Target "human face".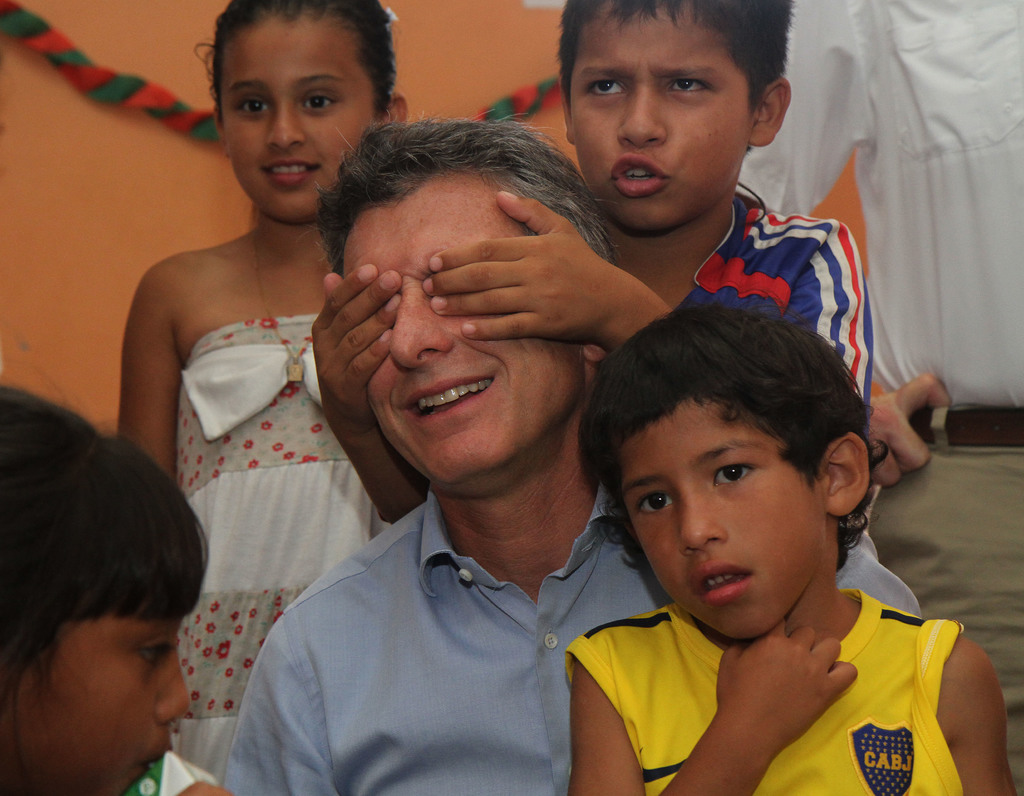
Target region: 223,24,365,223.
